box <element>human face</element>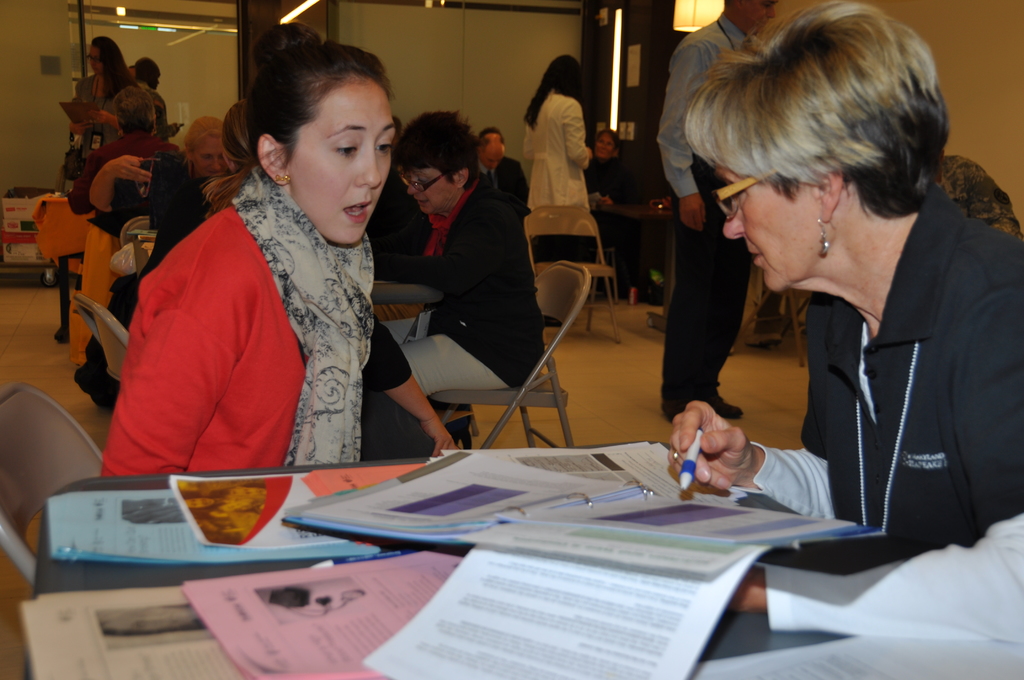
195,134,225,175
